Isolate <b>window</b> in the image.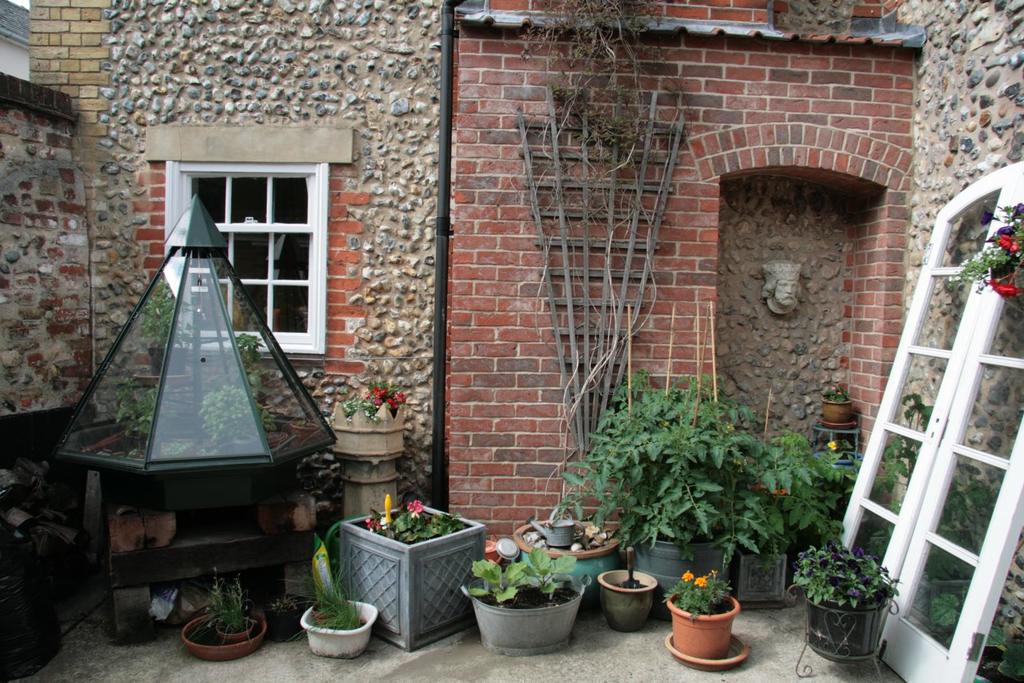
Isolated region: [left=817, top=159, right=1023, bottom=682].
